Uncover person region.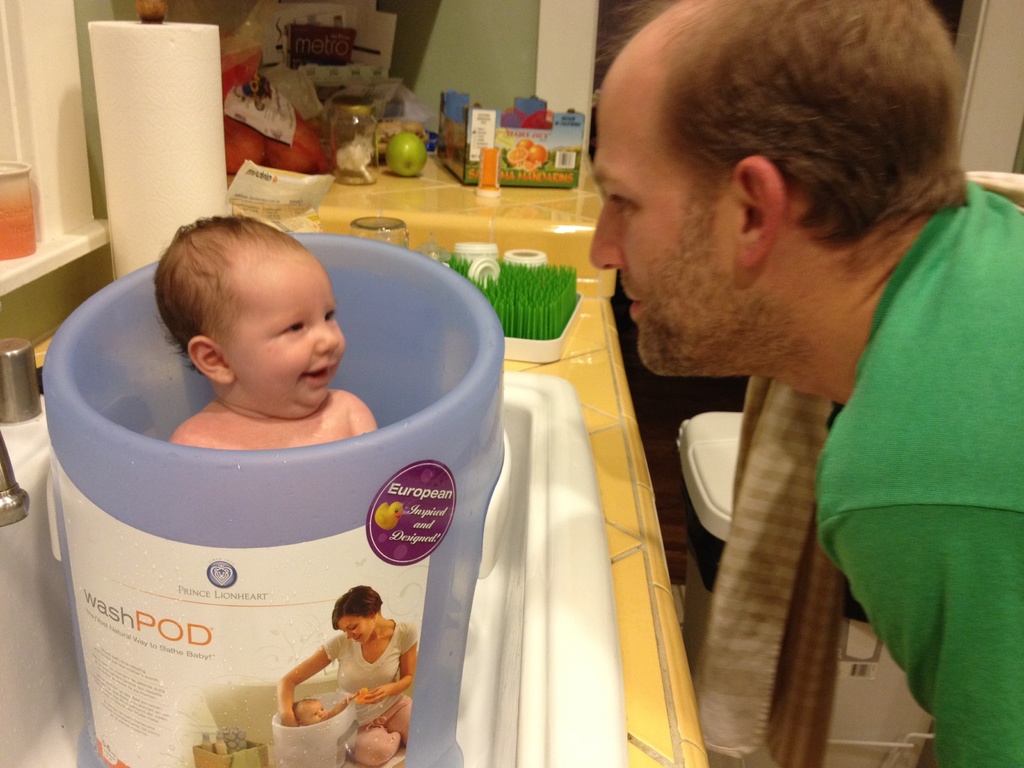
Uncovered: box=[165, 217, 387, 445].
